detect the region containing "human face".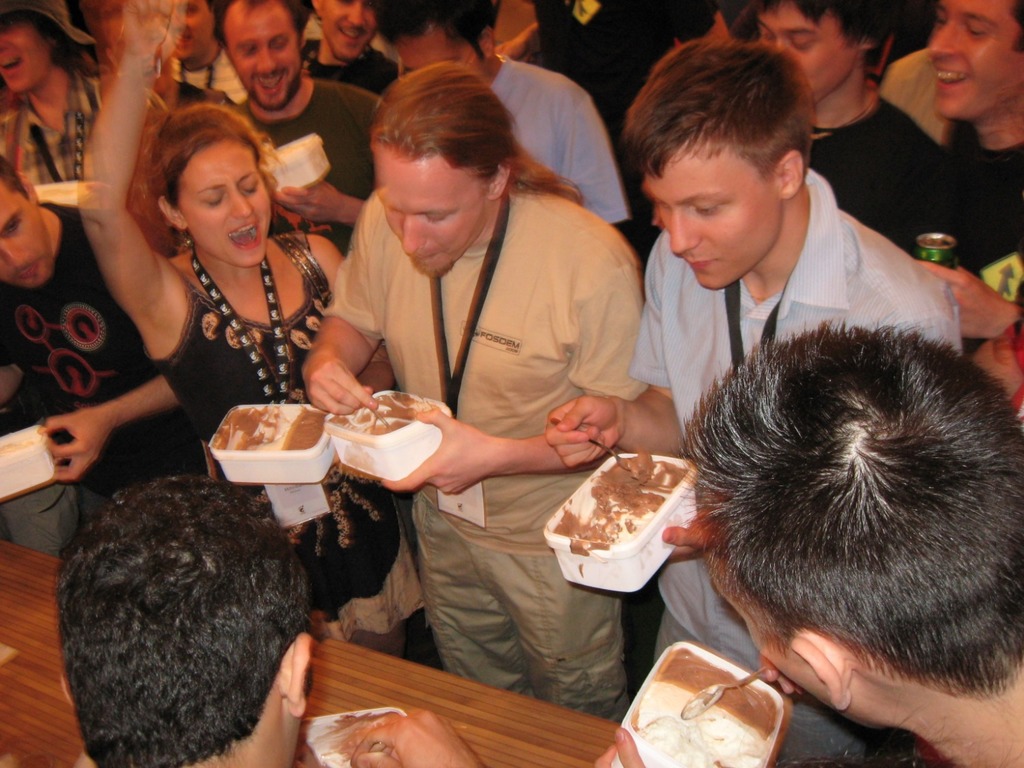
173,139,271,265.
